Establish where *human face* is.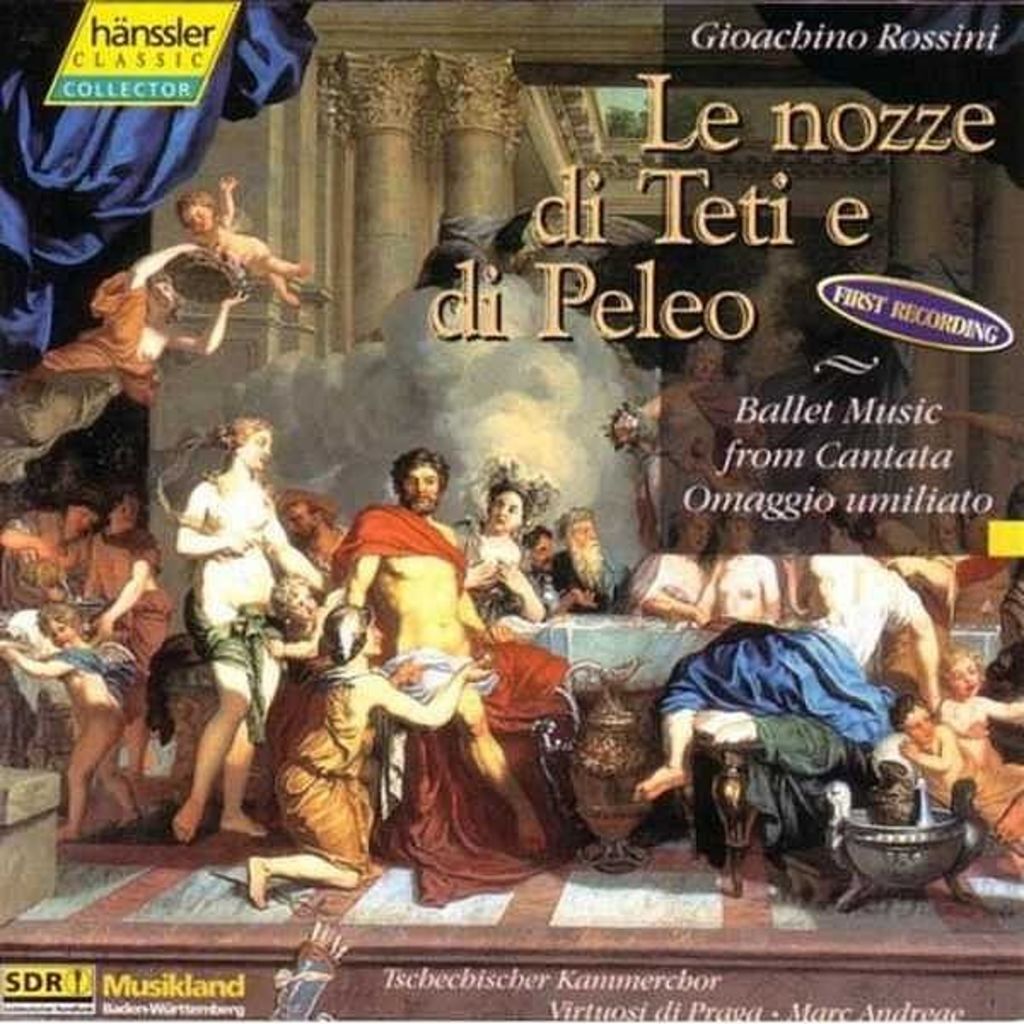
Established at [283, 503, 316, 534].
